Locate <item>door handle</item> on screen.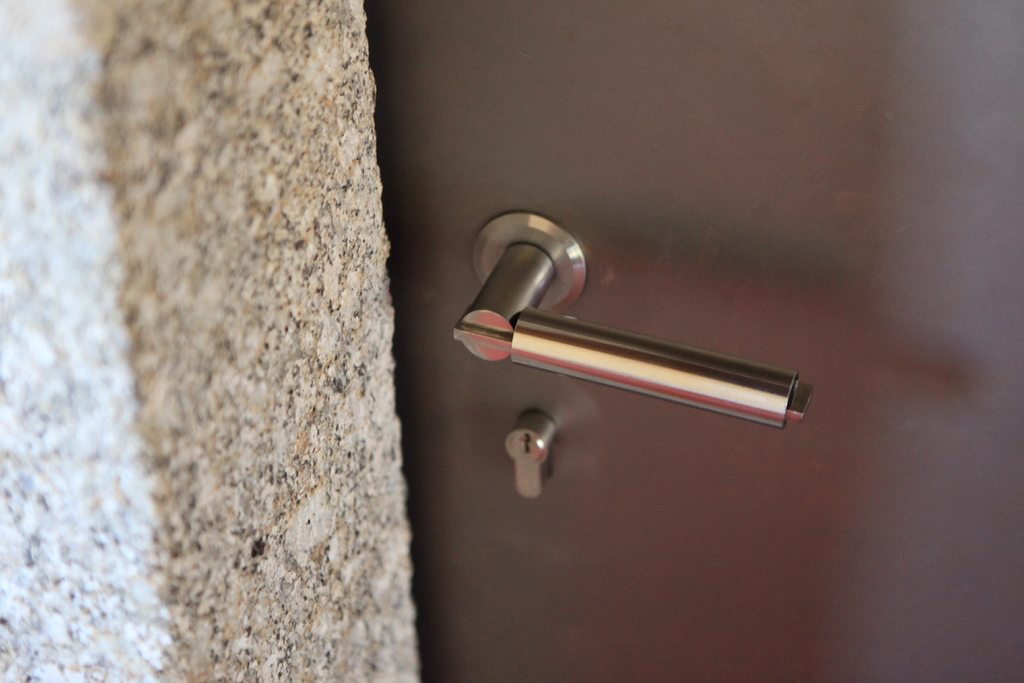
On screen at [452,213,814,429].
